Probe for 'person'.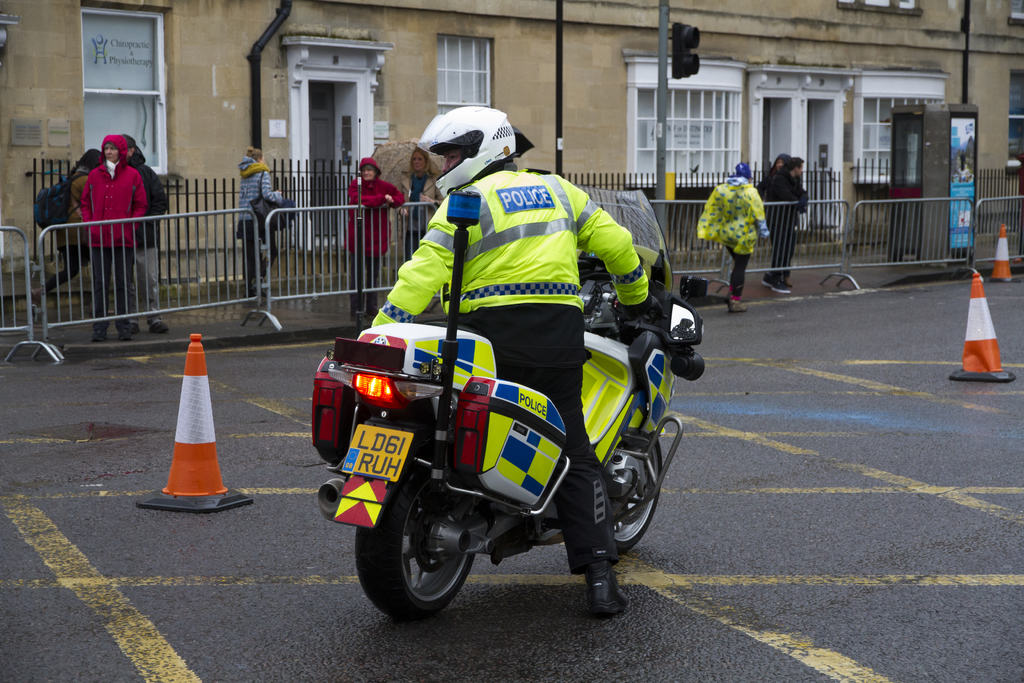
Probe result: detection(698, 161, 769, 313).
